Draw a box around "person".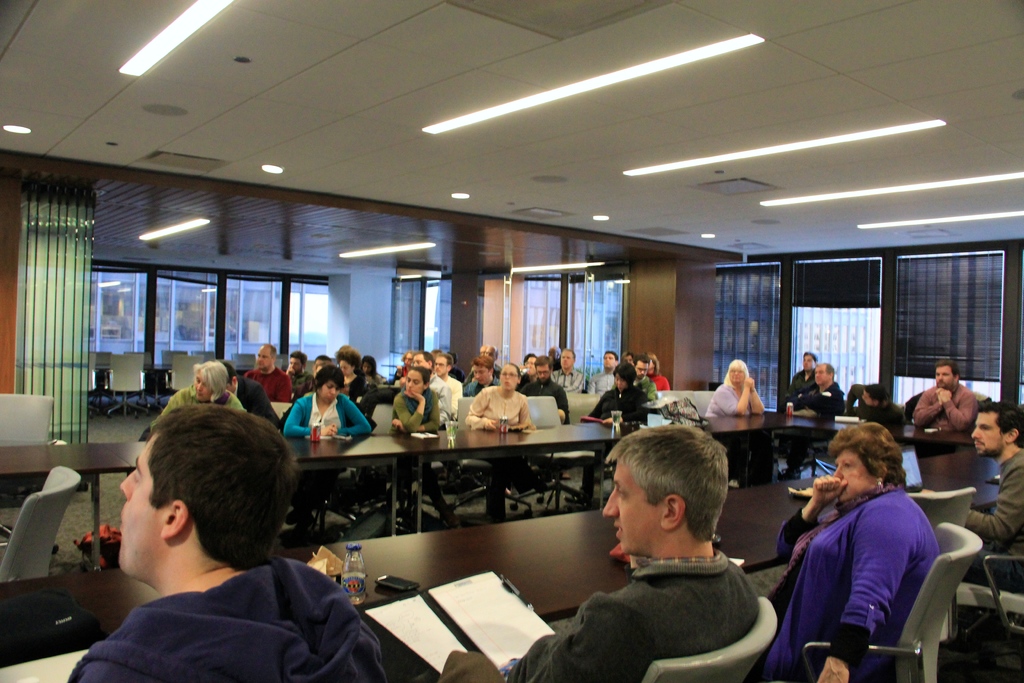
(x1=648, y1=351, x2=670, y2=390).
